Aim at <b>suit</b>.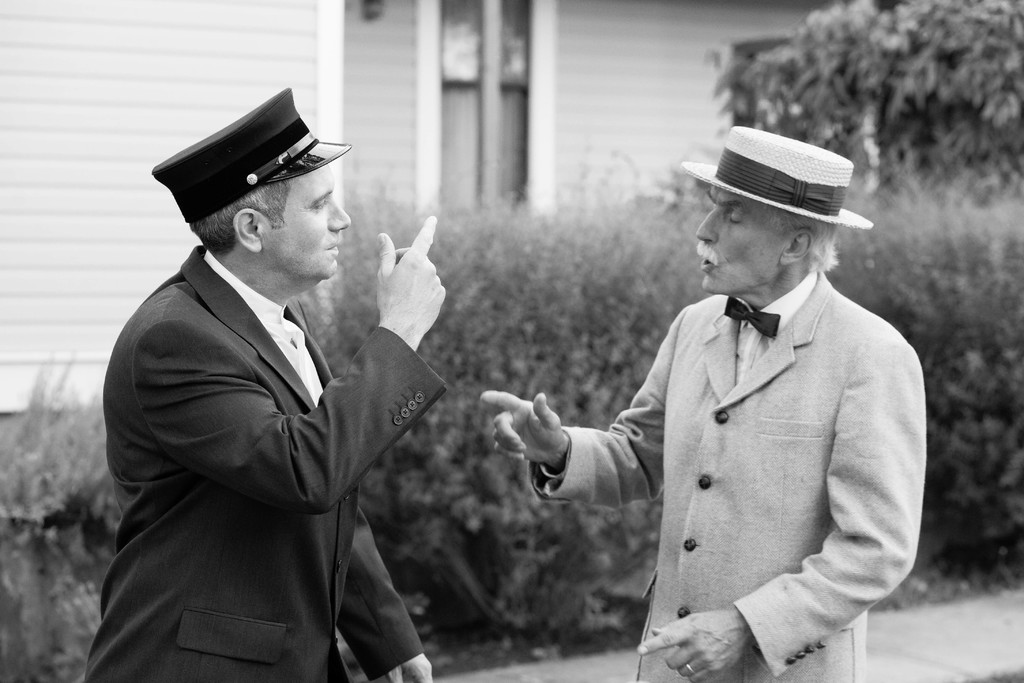
Aimed at (78, 155, 438, 679).
